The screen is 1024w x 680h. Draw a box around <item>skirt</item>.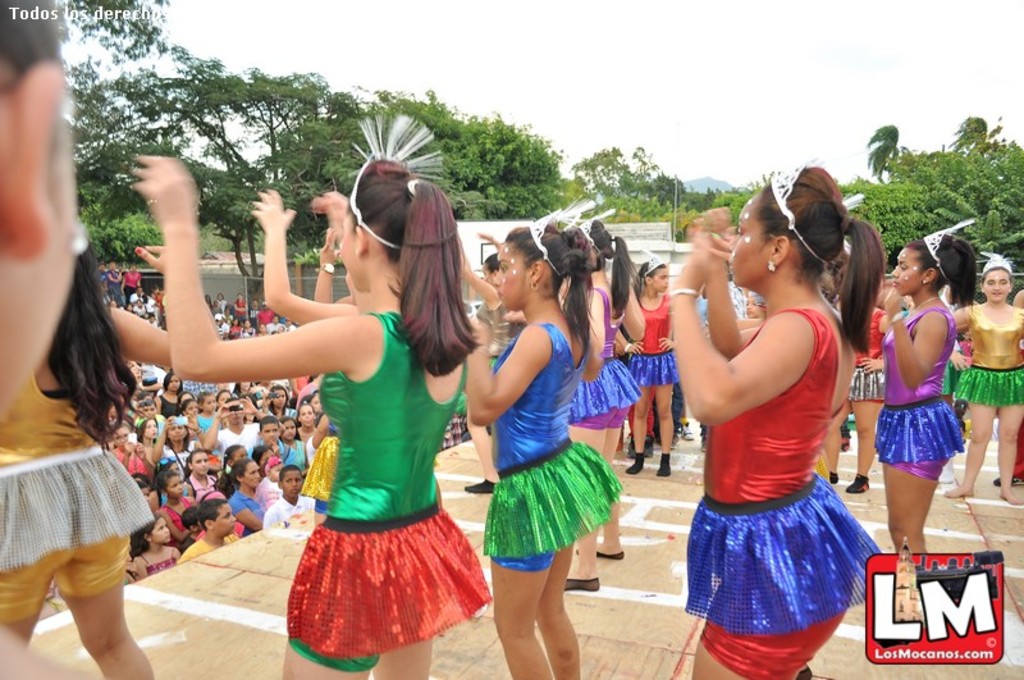
(x1=877, y1=397, x2=961, y2=464).
